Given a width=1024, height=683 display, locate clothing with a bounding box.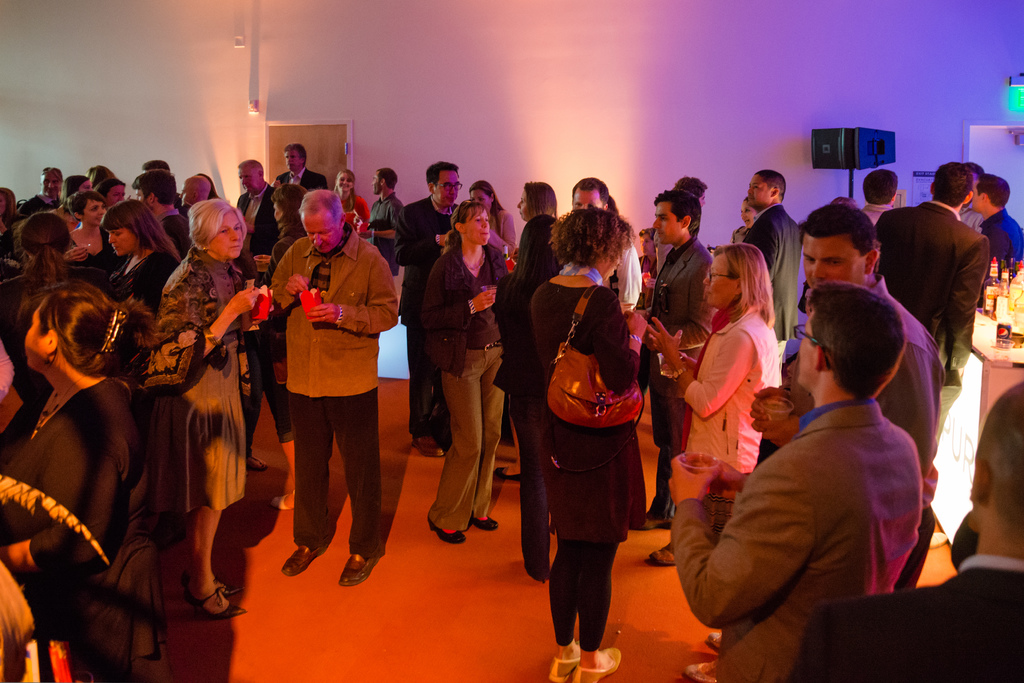
Located: left=746, top=205, right=804, bottom=346.
